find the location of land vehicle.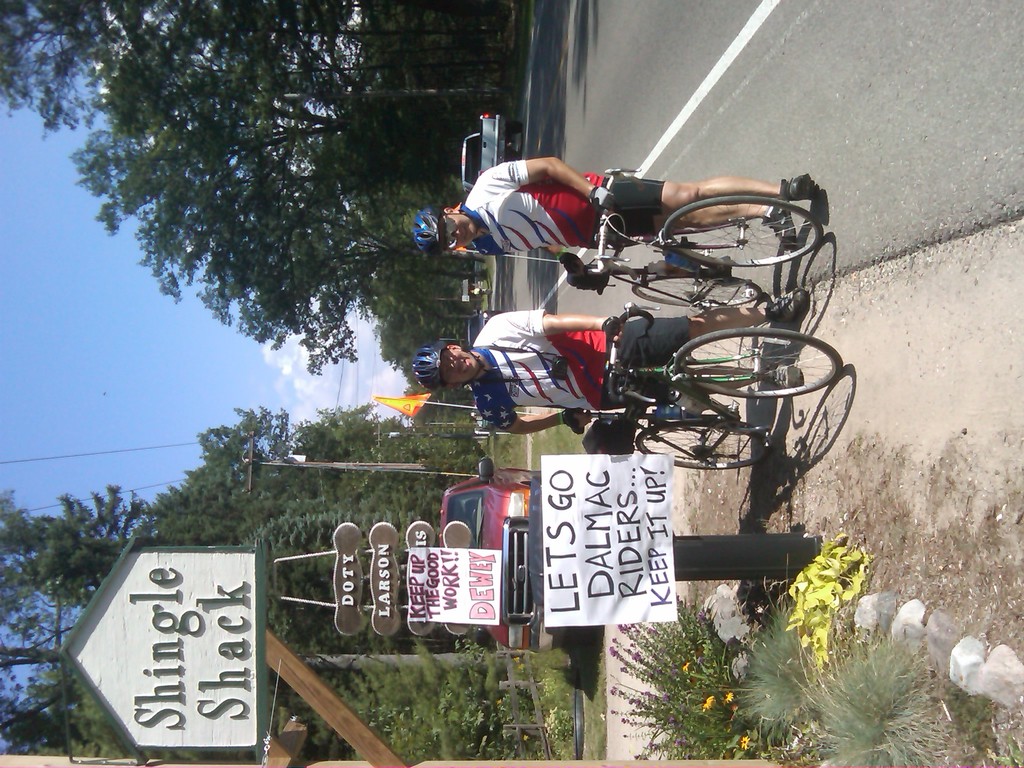
Location: x1=436 y1=454 x2=579 y2=655.
